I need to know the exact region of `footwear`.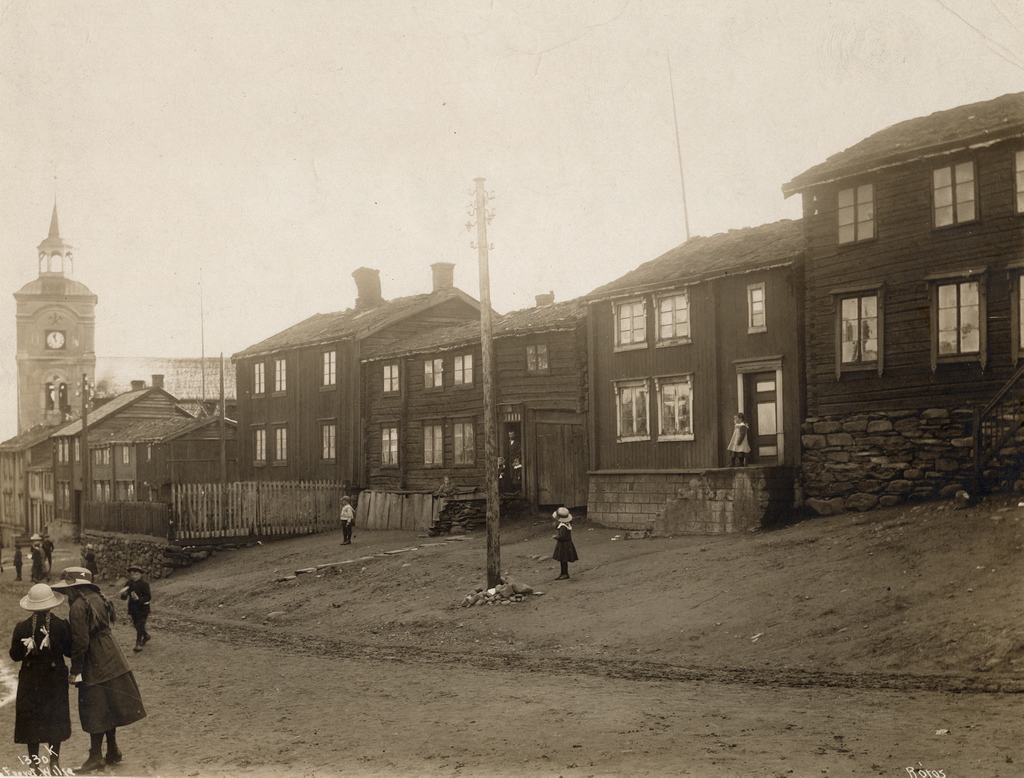
Region: pyautogui.locateOnScreen(73, 758, 102, 774).
